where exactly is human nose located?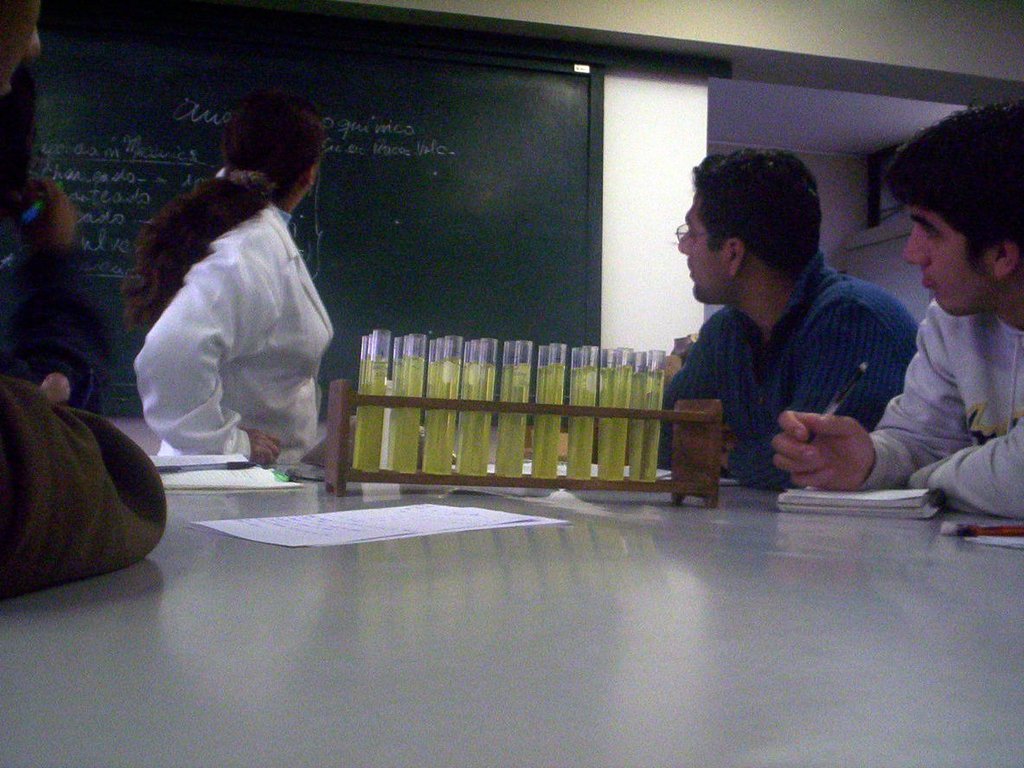
Its bounding box is 675,226,692,252.
